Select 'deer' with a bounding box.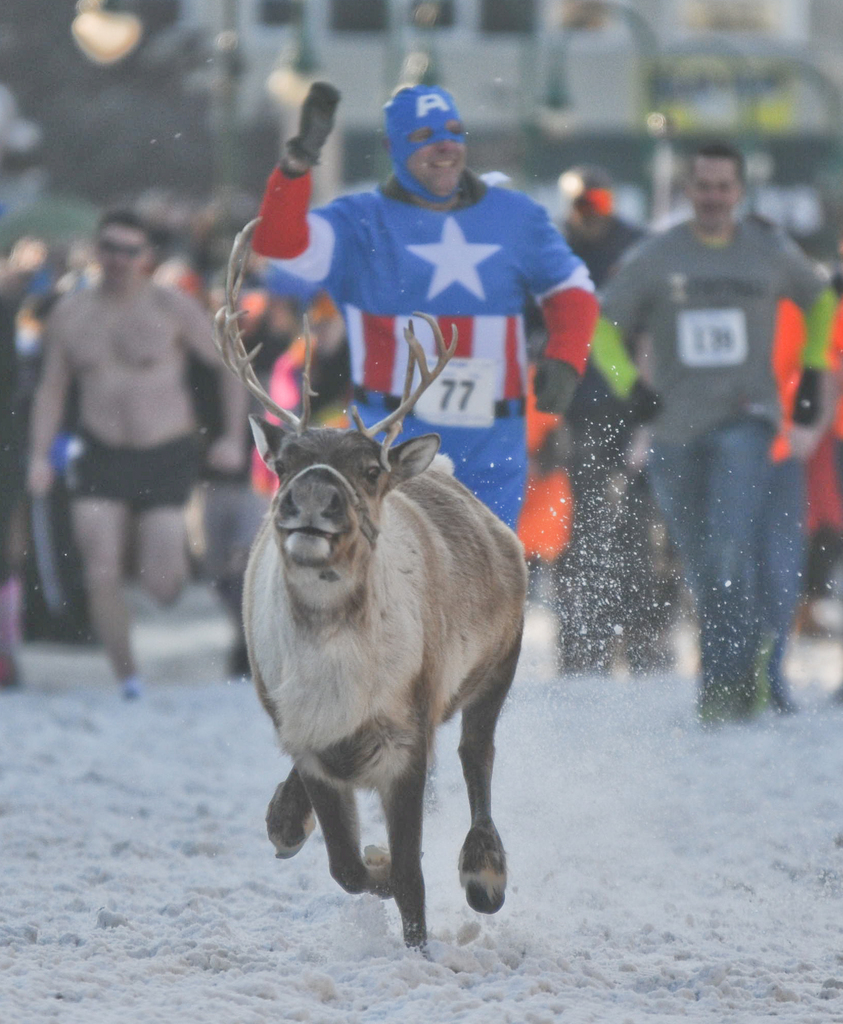
217,211,527,967.
